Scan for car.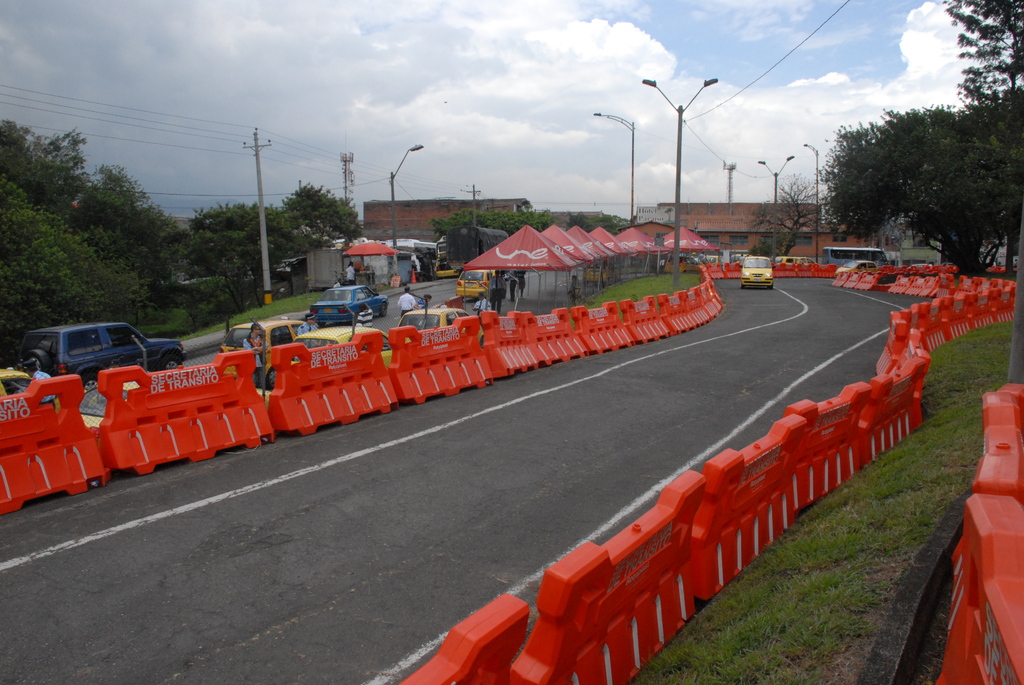
Scan result: x1=664, y1=253, x2=701, y2=274.
